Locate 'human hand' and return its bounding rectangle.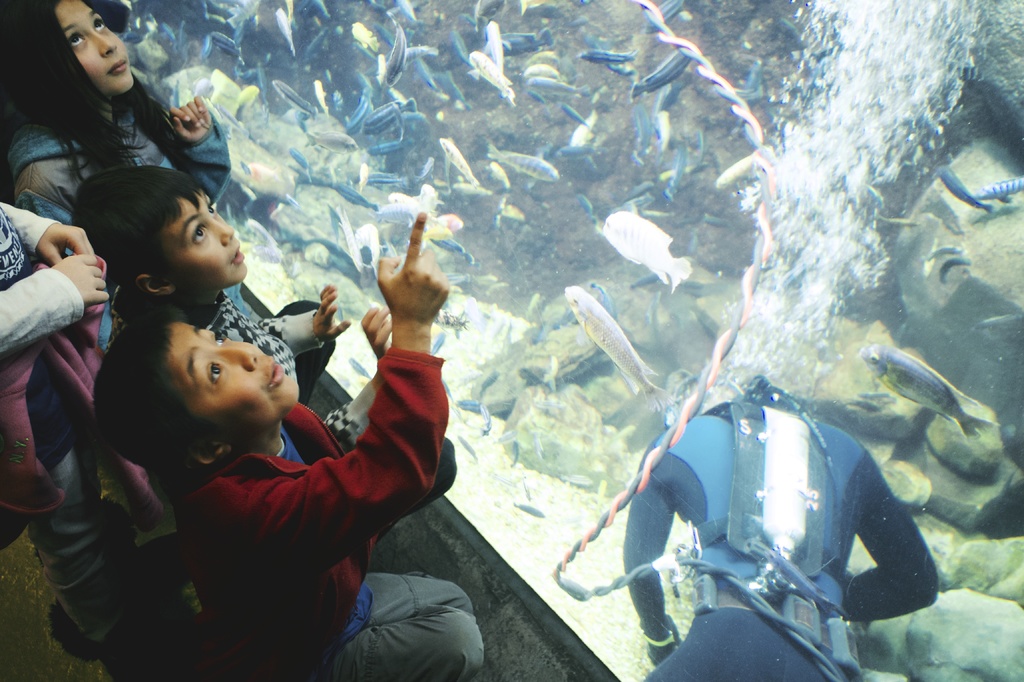
left=34, top=220, right=98, bottom=267.
